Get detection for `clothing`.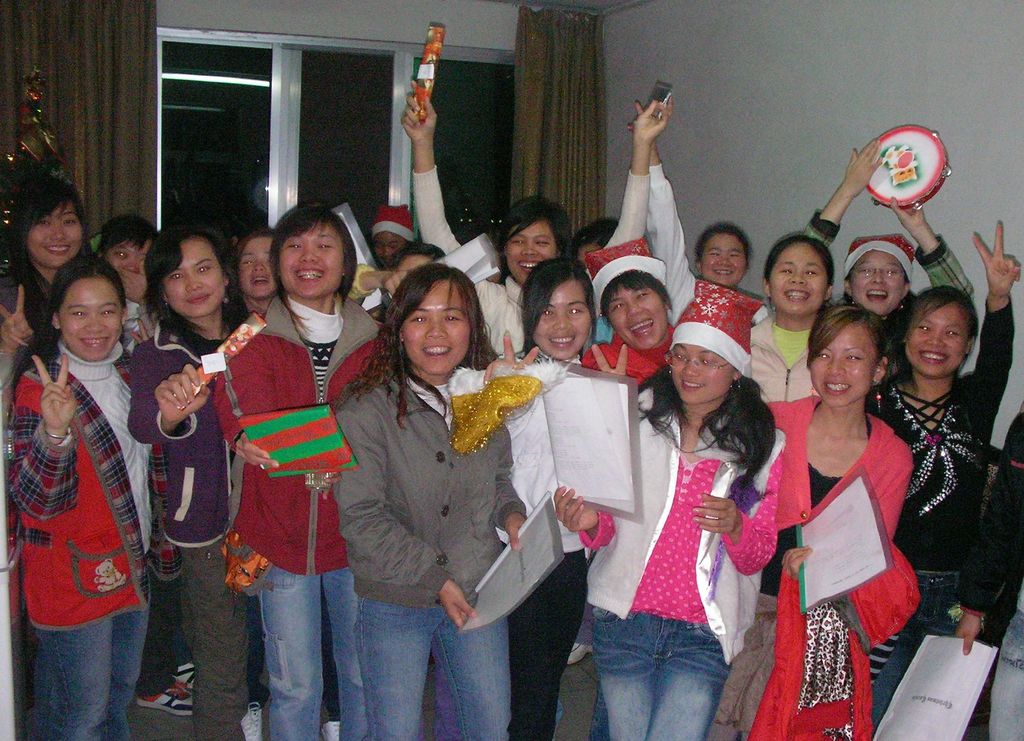
Detection: [left=19, top=303, right=148, bottom=740].
